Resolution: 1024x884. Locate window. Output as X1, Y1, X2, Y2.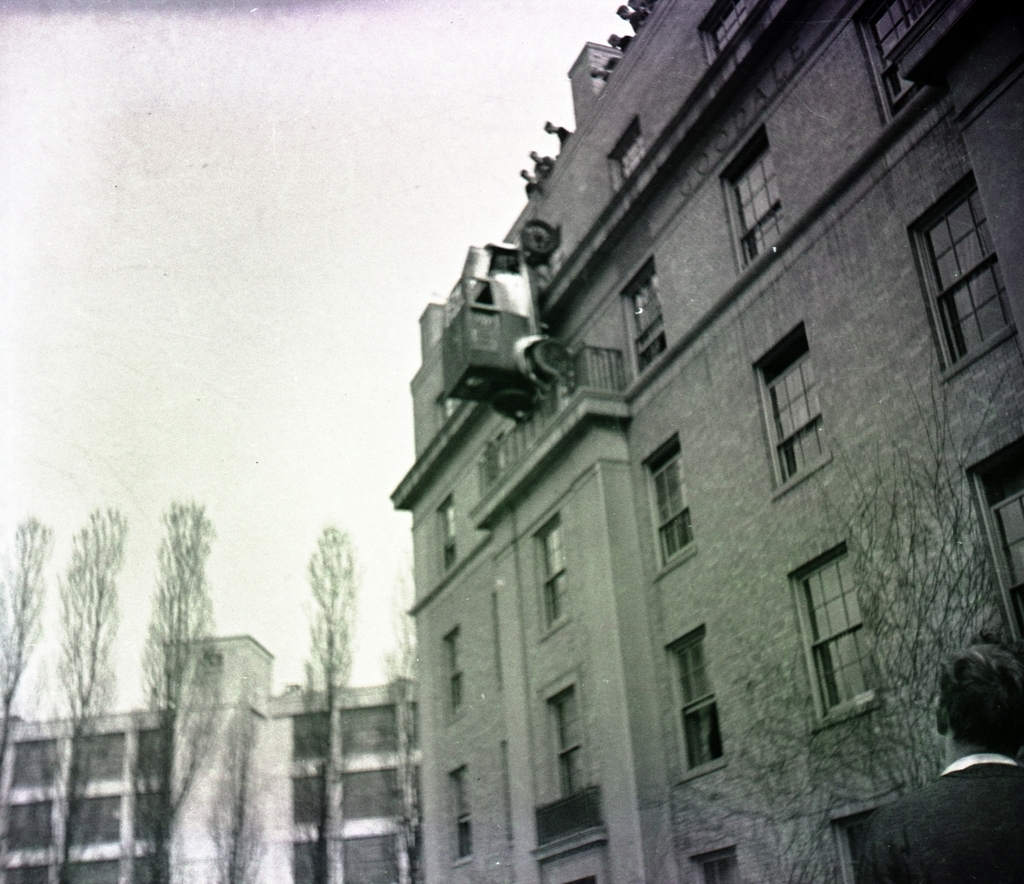
814, 539, 886, 730.
